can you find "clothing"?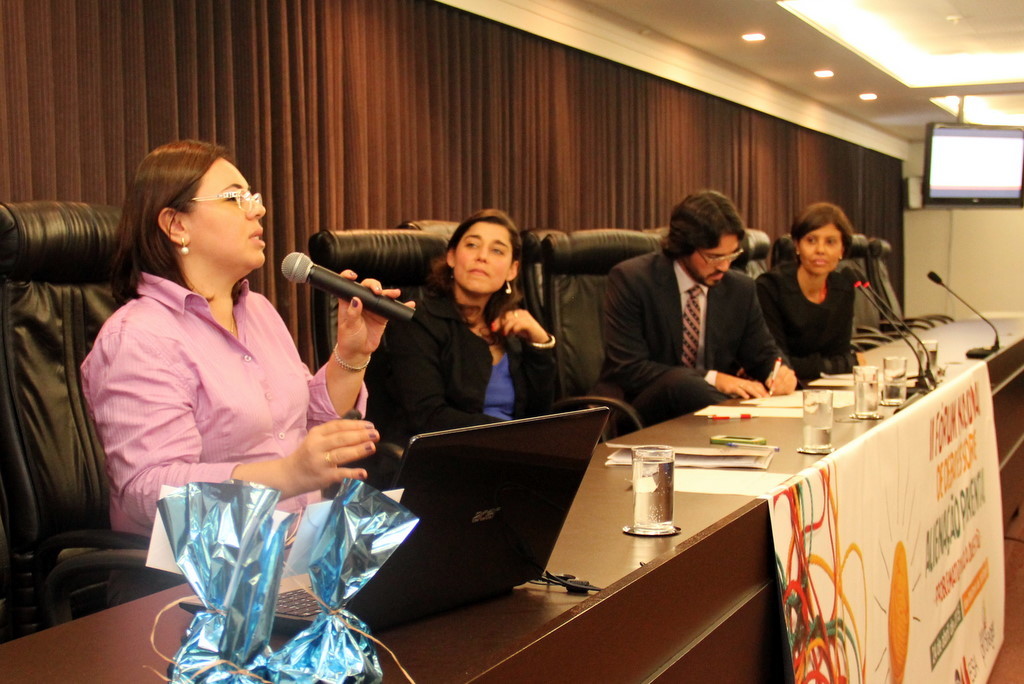
Yes, bounding box: [586,232,802,441].
